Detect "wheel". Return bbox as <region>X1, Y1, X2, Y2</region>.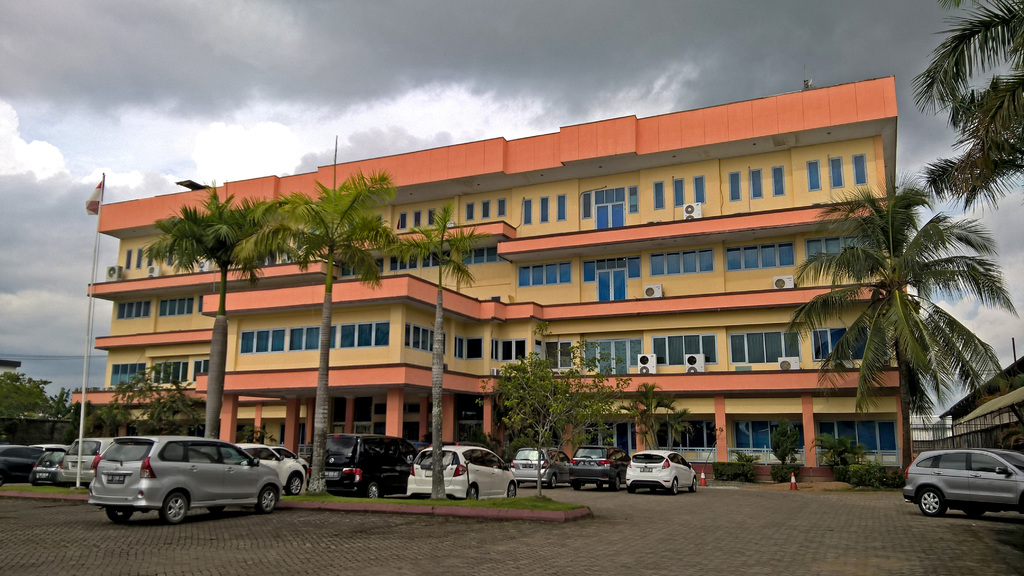
<region>467, 486, 479, 497</region>.
